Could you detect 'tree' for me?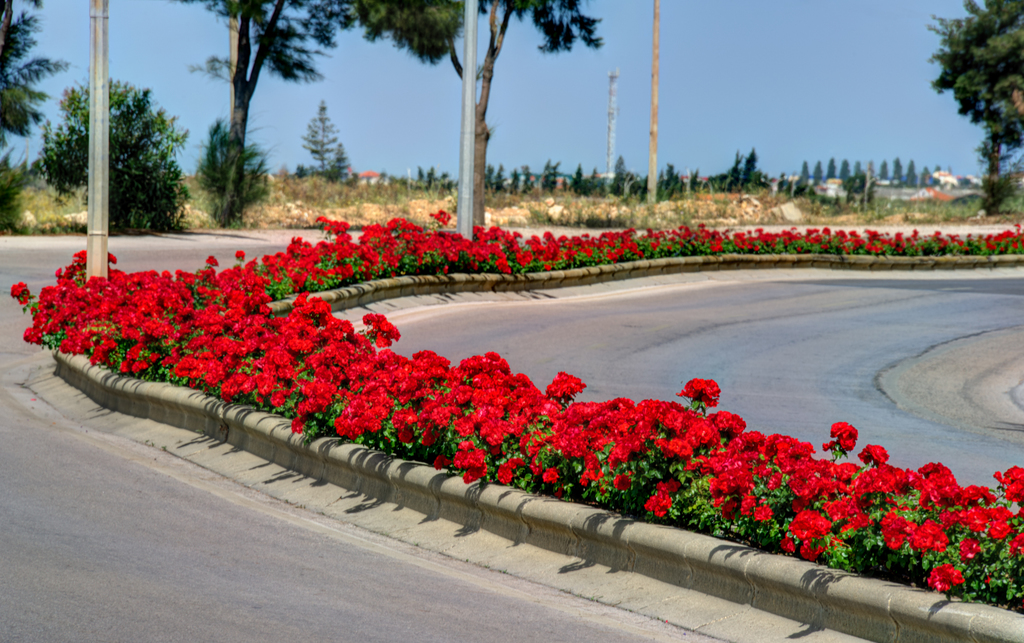
Detection result: {"left": 933, "top": 0, "right": 1019, "bottom": 208}.
